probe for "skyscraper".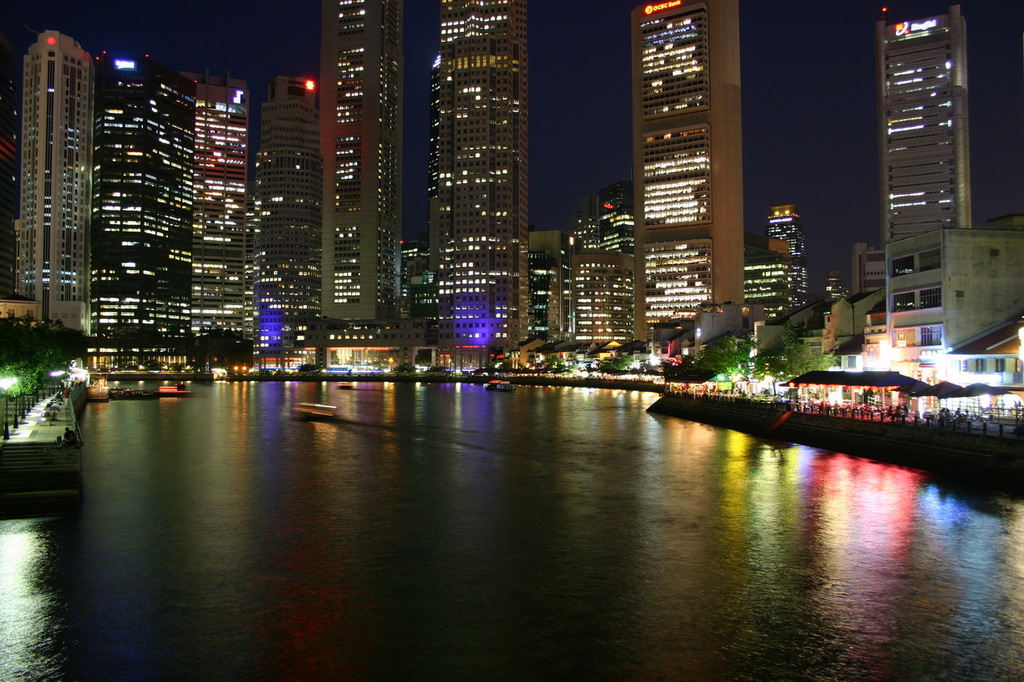
Probe result: locate(537, 184, 642, 352).
